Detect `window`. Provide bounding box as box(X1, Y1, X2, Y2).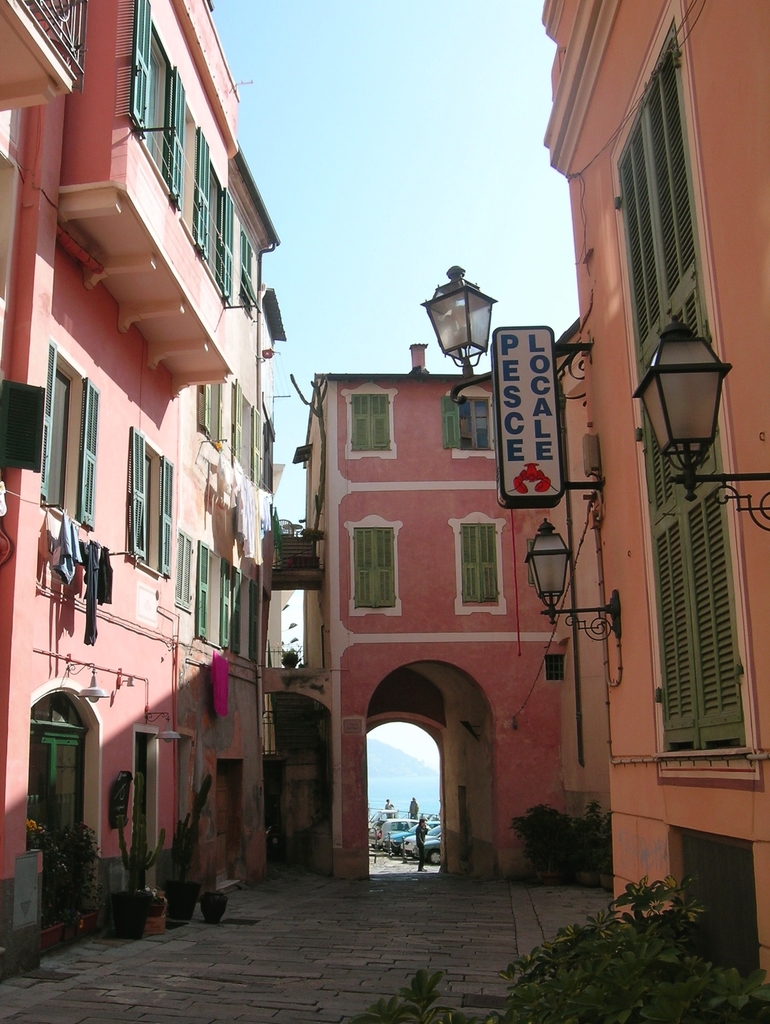
box(348, 390, 392, 447).
